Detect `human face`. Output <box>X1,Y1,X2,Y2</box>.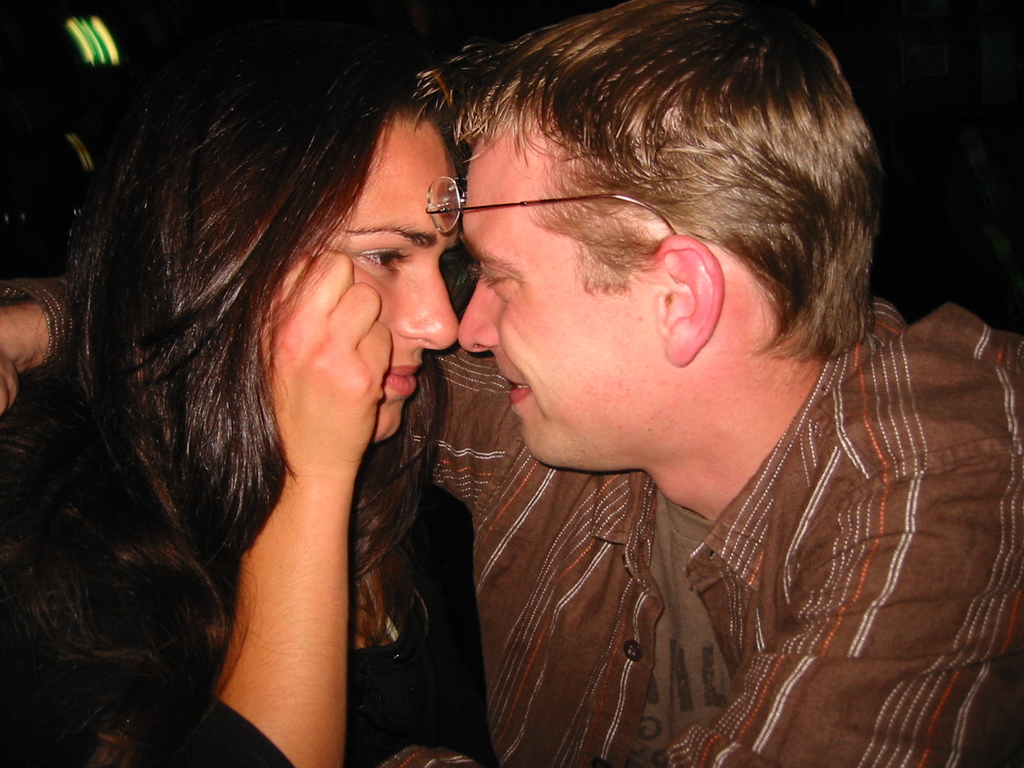
<box>452,106,663,474</box>.
